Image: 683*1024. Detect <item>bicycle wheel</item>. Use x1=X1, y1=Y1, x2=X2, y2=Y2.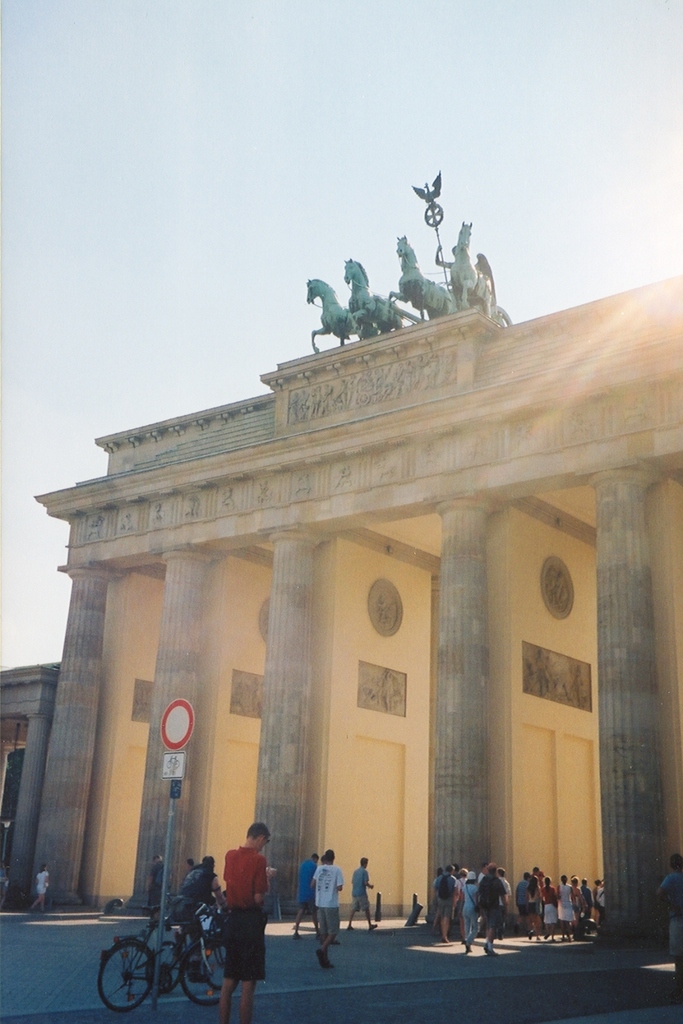
x1=99, y1=939, x2=157, y2=1006.
